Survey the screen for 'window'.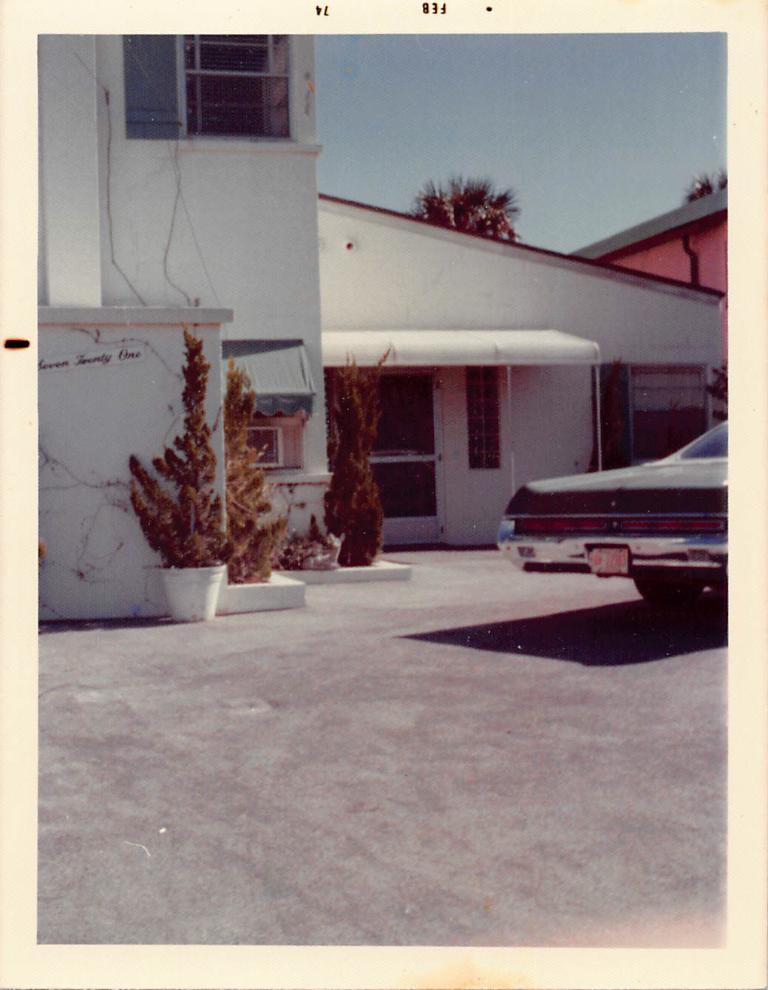
Survey found: bbox=[472, 365, 498, 470].
